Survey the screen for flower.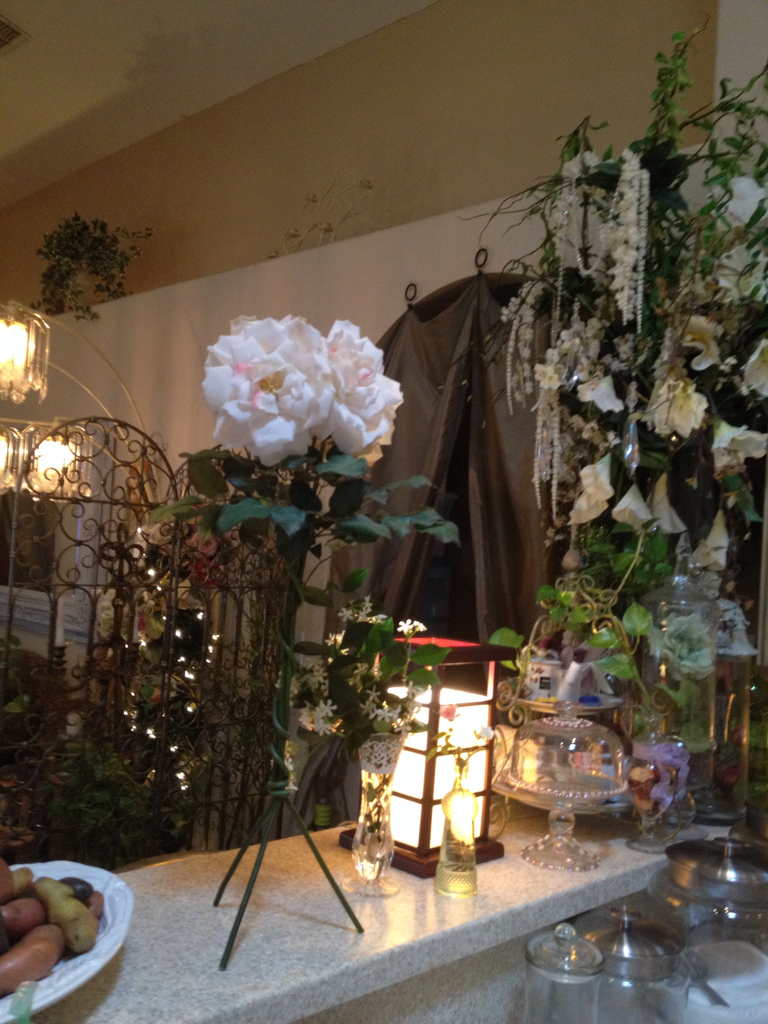
Survey found: 198, 314, 333, 468.
